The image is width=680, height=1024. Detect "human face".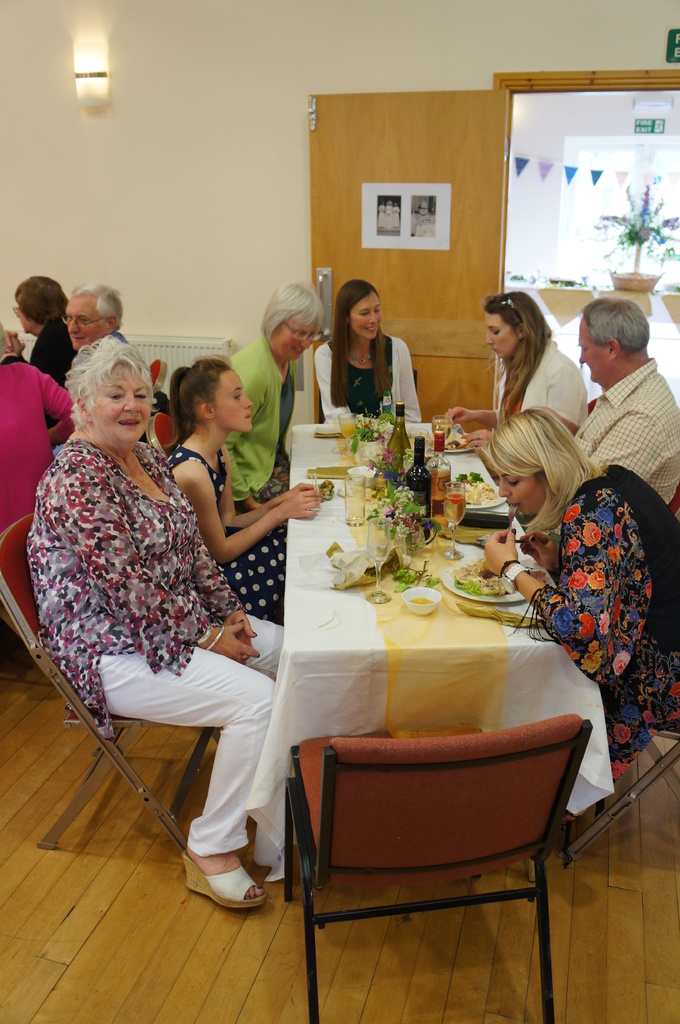
Detection: 276 314 318 361.
